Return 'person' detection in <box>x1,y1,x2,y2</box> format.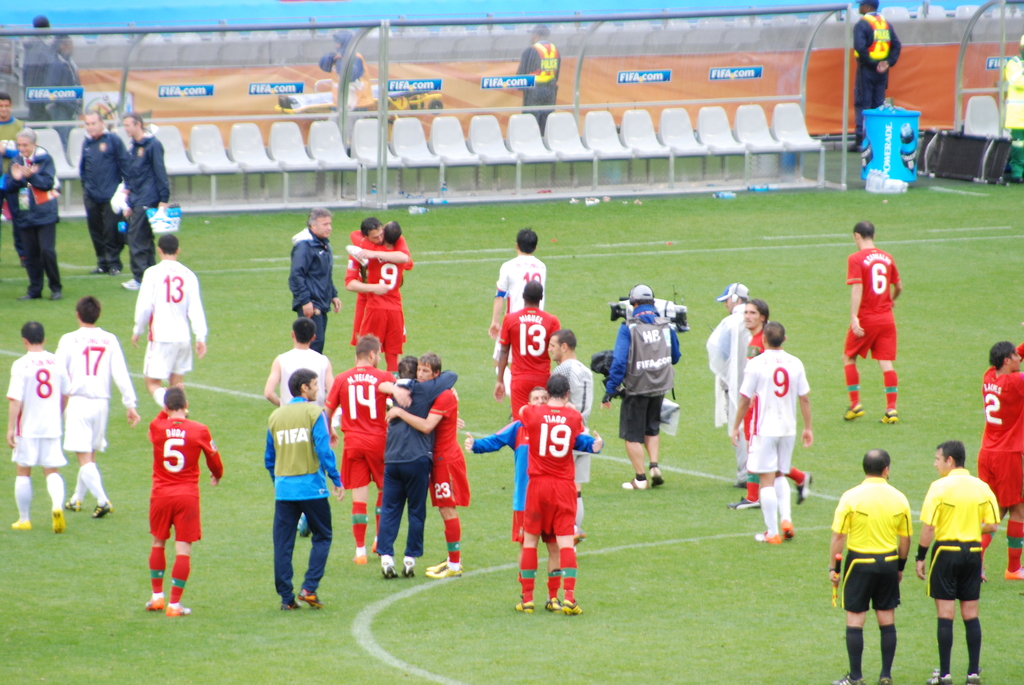
<box>596,283,679,493</box>.
